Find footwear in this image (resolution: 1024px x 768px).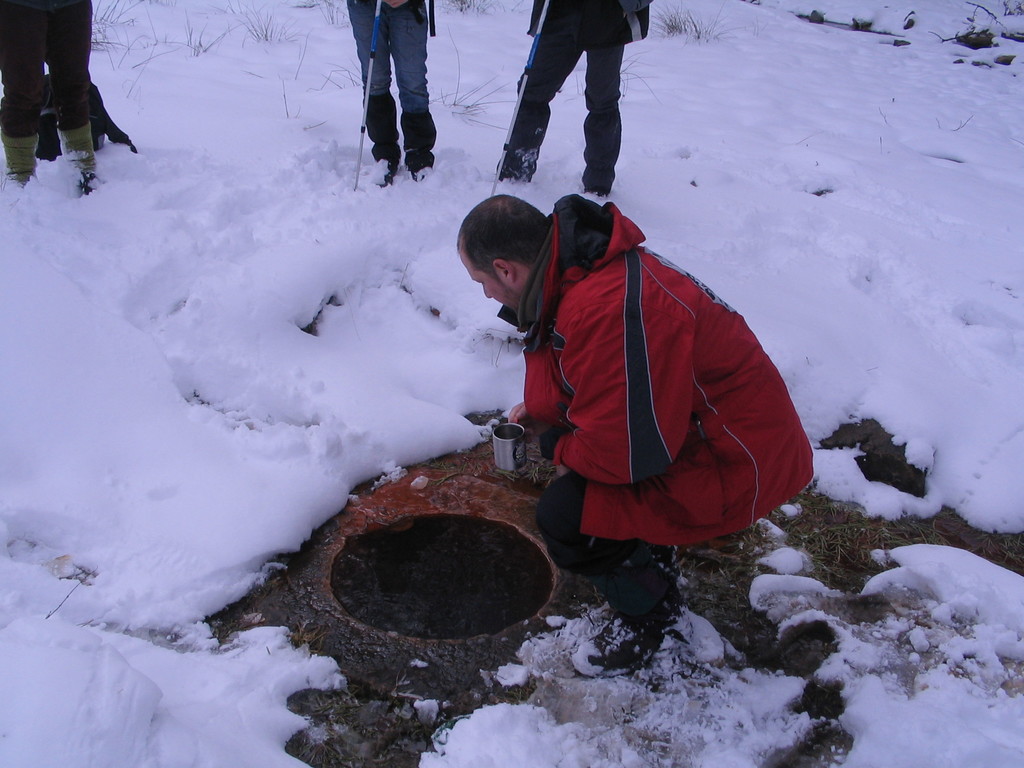
x1=571 y1=577 x2=697 y2=684.
